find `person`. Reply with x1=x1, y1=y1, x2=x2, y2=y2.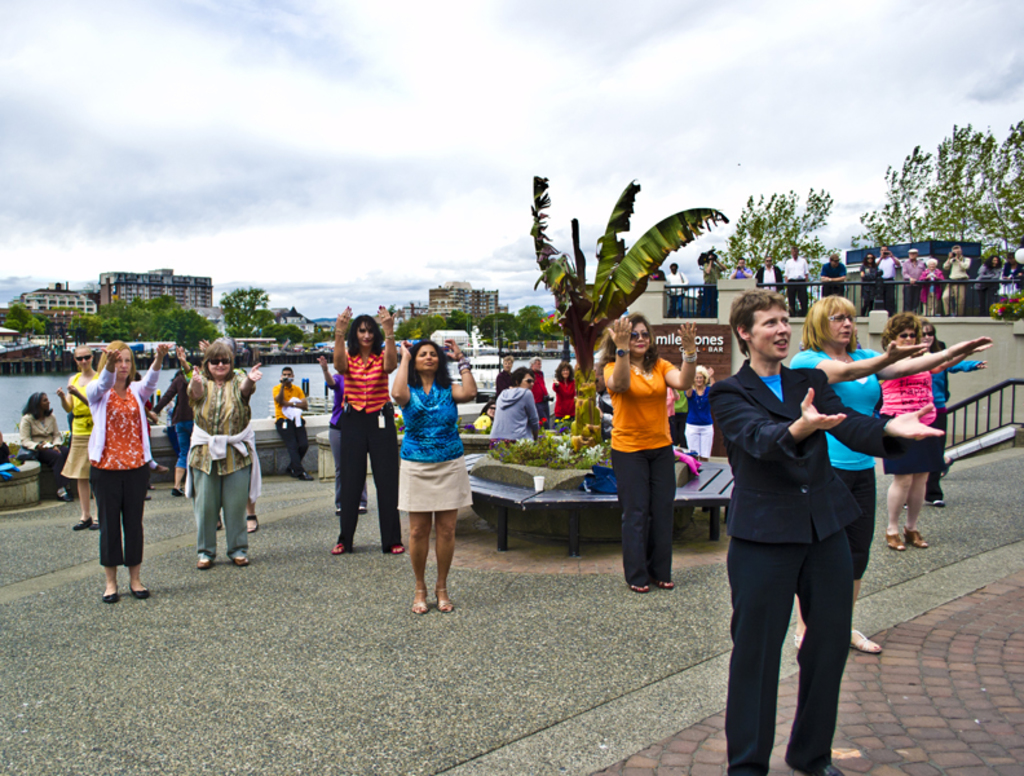
x1=875, y1=242, x2=904, y2=318.
